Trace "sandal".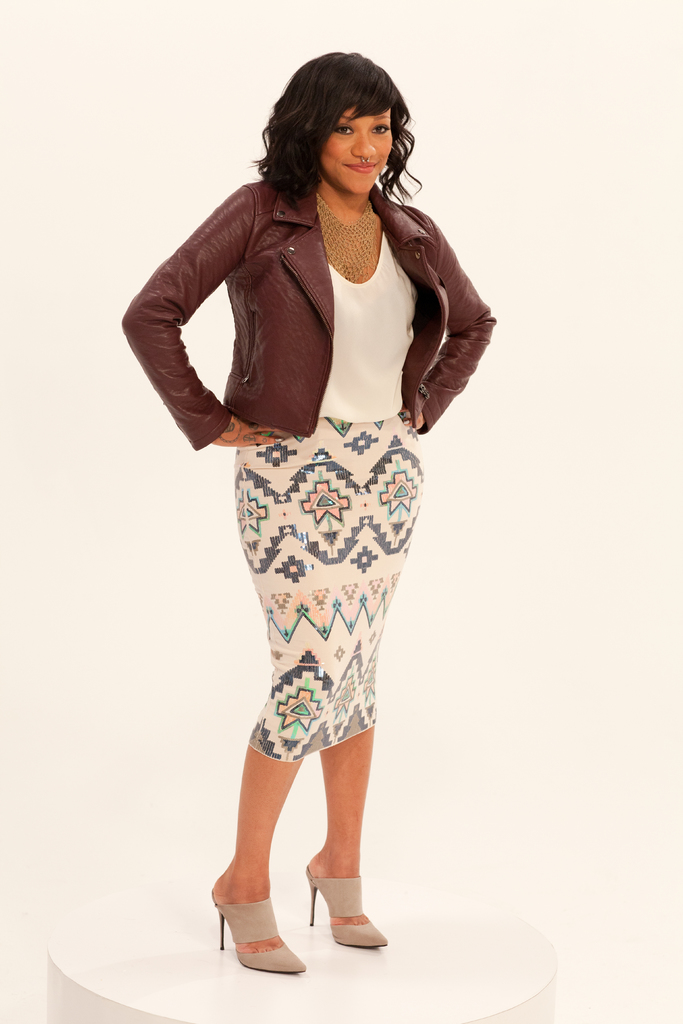
Traced to 302:863:390:947.
